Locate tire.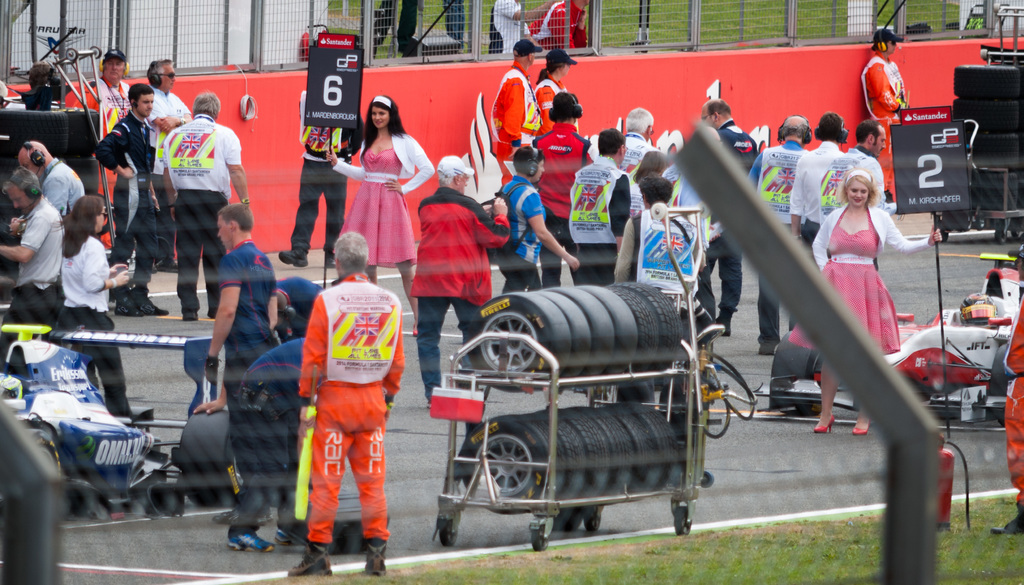
Bounding box: box(529, 526, 552, 552).
